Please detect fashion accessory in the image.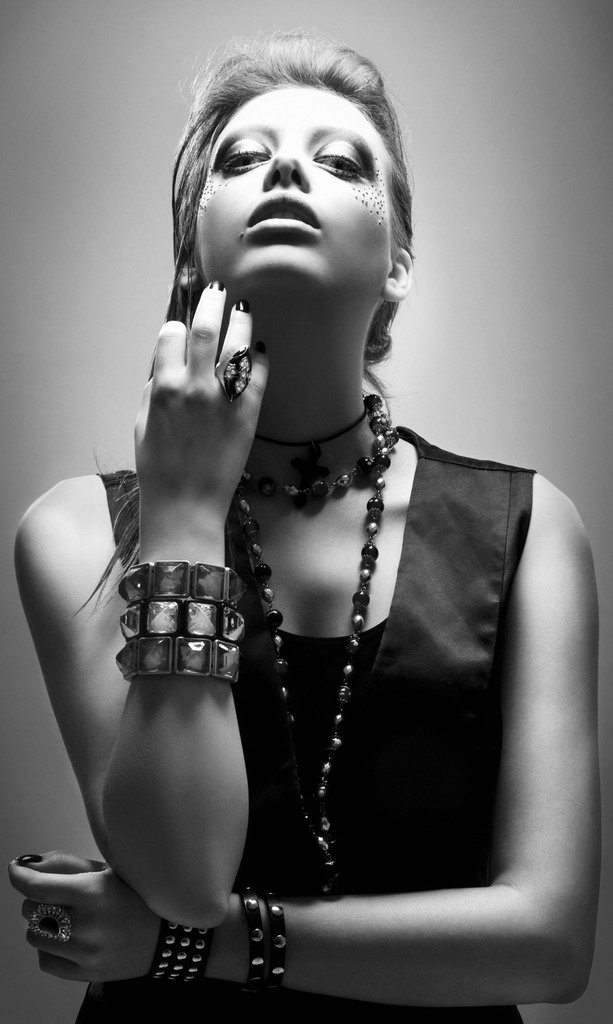
{"left": 234, "top": 884, "right": 261, "bottom": 995}.
